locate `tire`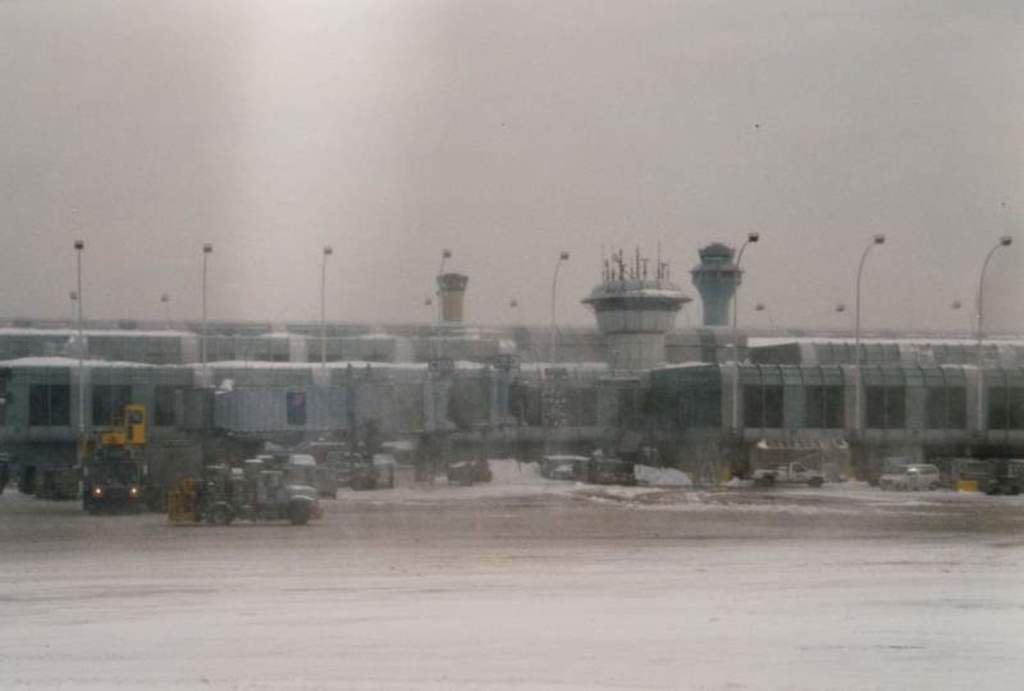
<box>292,500,314,526</box>
